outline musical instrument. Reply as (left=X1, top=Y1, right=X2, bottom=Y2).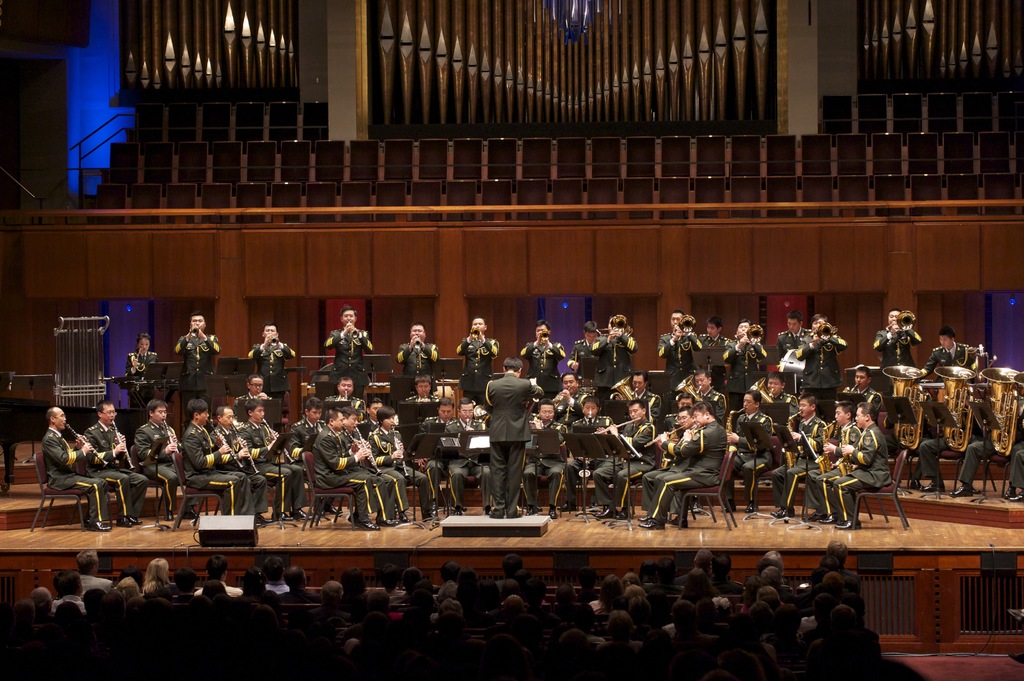
(left=527, top=417, right=552, bottom=425).
